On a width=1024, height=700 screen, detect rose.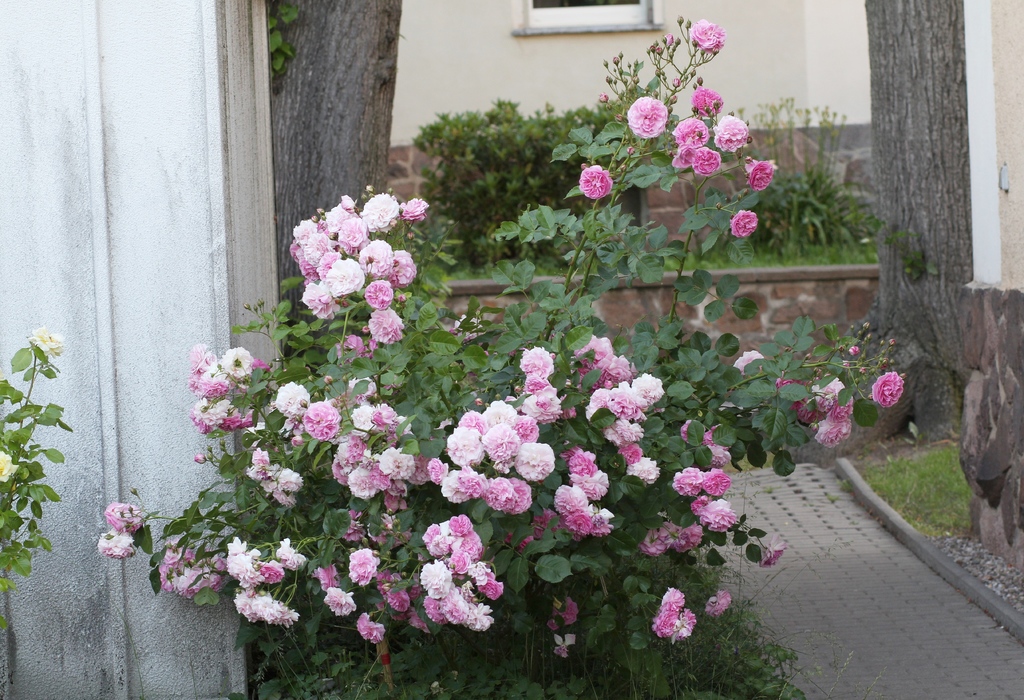
bbox(0, 450, 20, 486).
